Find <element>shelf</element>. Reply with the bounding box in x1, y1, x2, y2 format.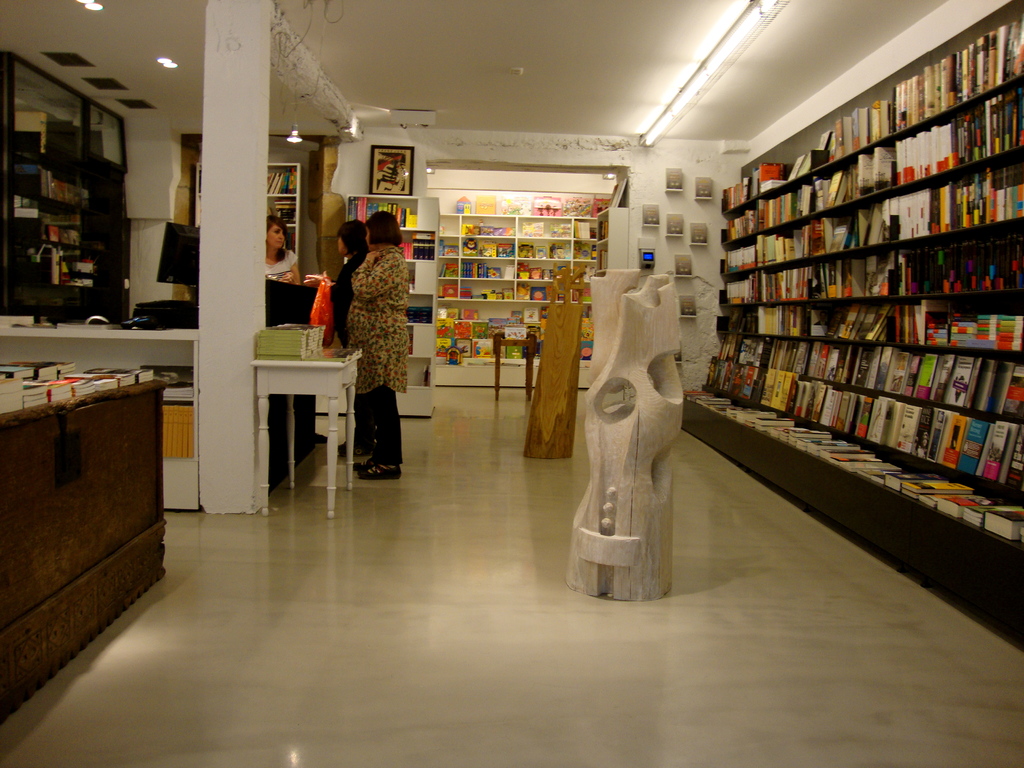
29, 112, 79, 172.
